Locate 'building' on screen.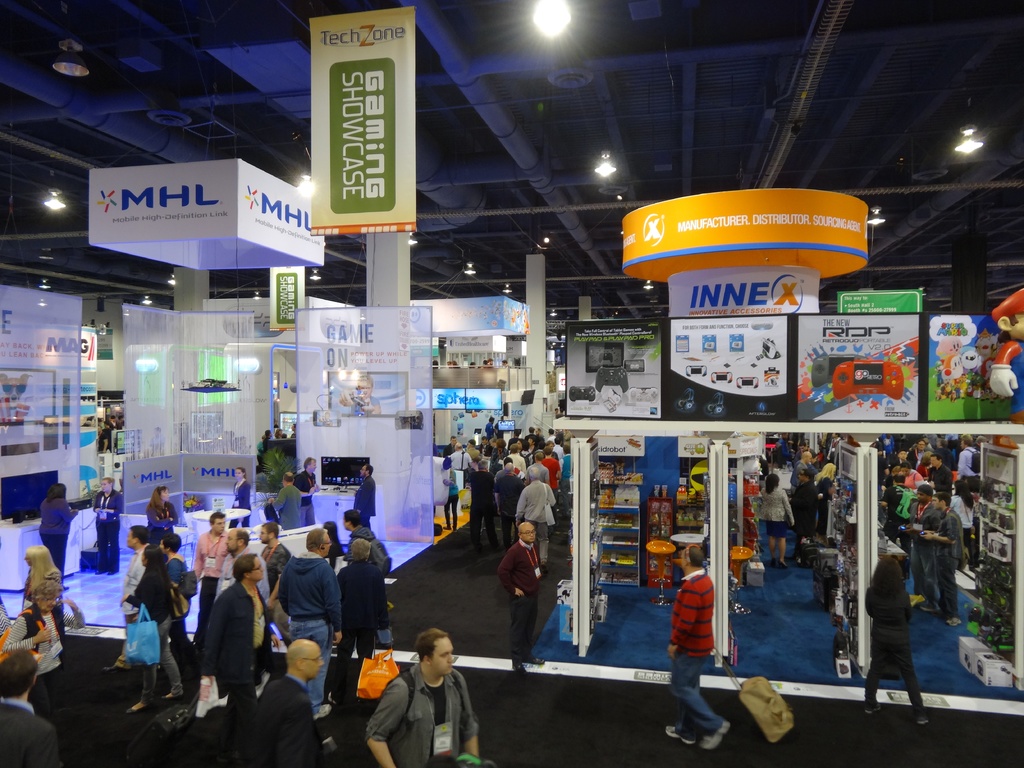
On screen at box(0, 0, 1023, 767).
